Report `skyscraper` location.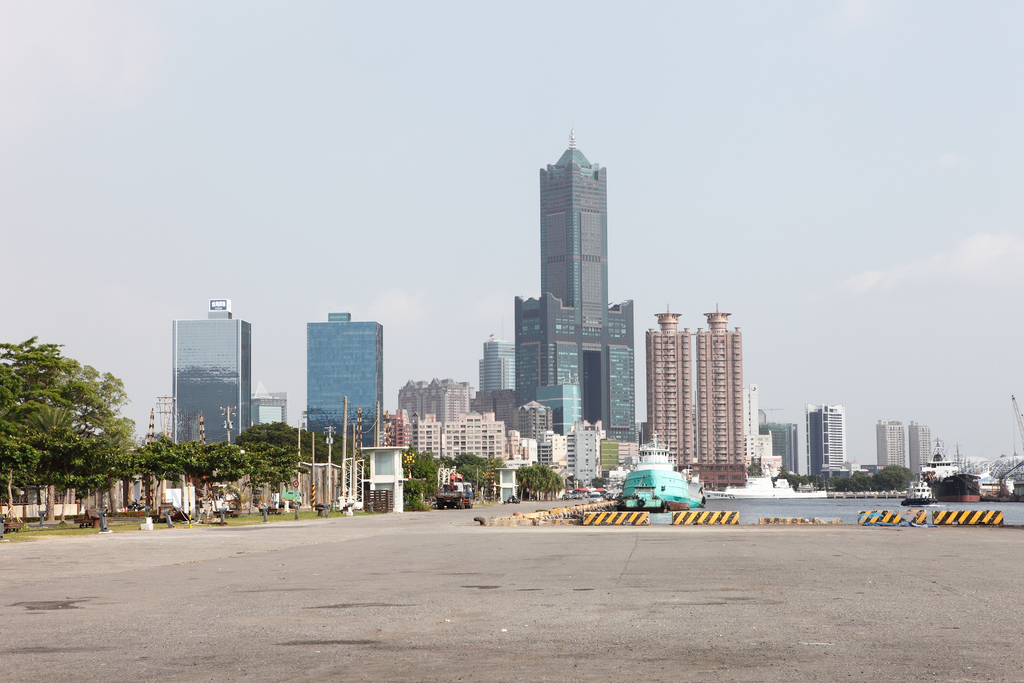
Report: region(911, 423, 933, 479).
